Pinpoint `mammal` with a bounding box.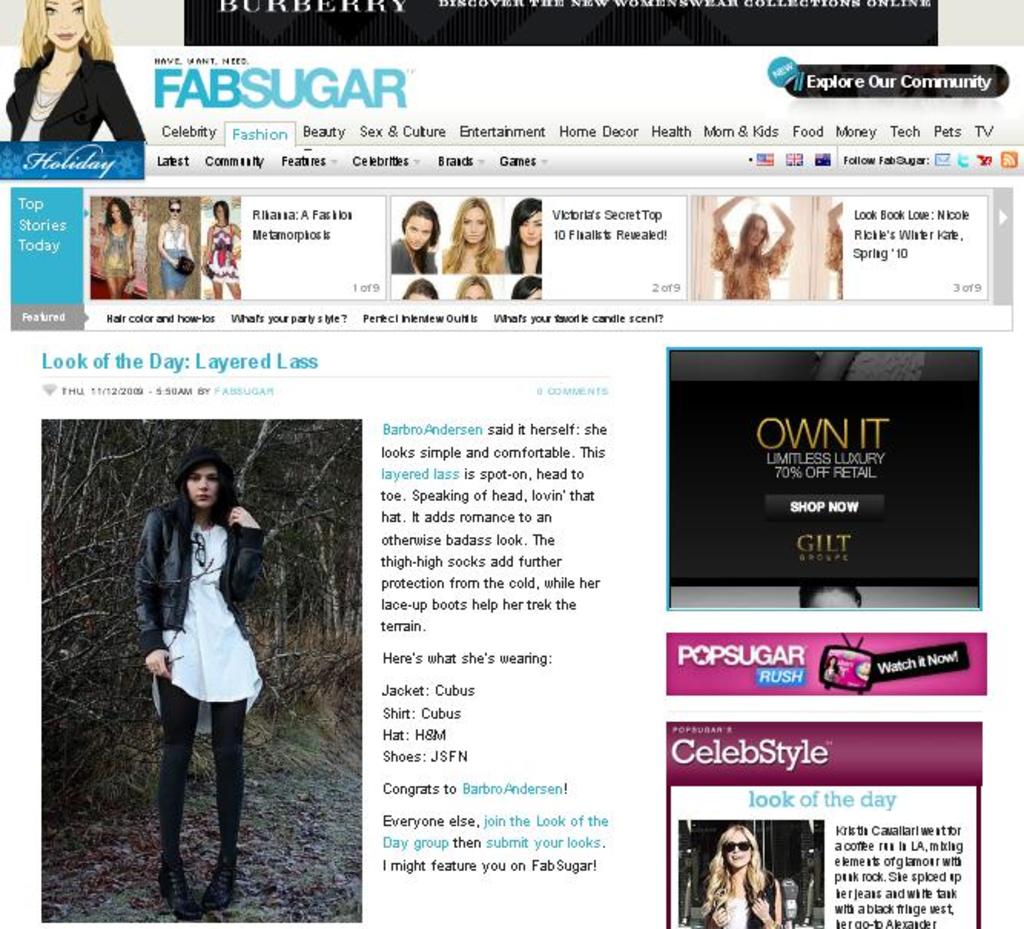
bbox(711, 192, 794, 301).
